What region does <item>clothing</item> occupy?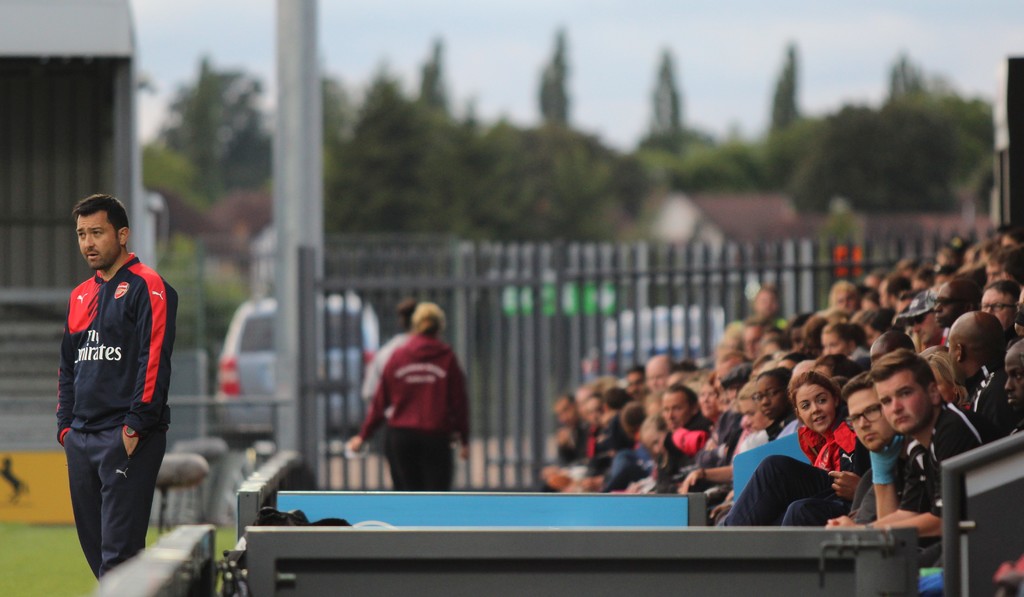
box=[365, 329, 476, 487].
